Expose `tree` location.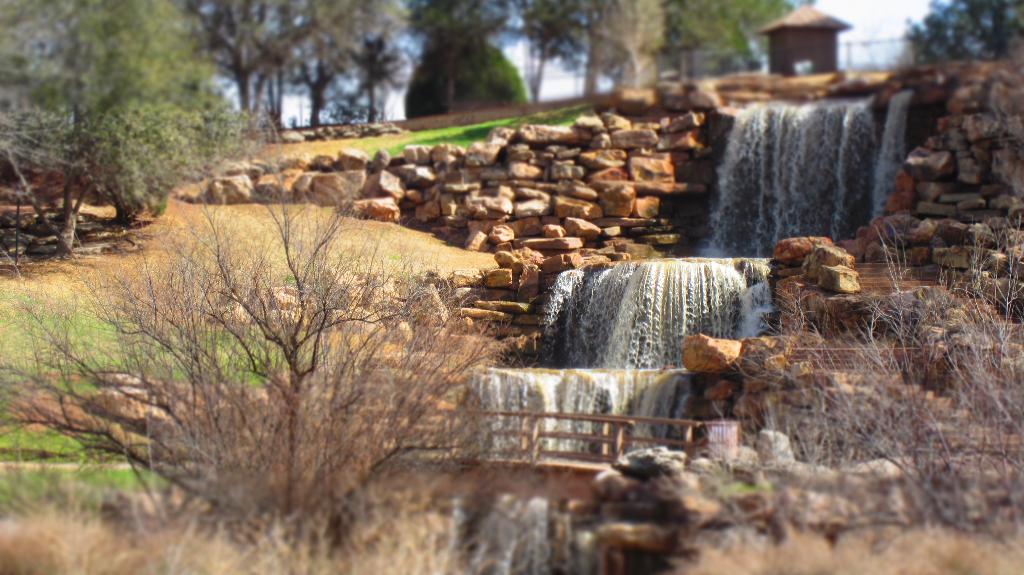
Exposed at BBox(0, 0, 254, 239).
